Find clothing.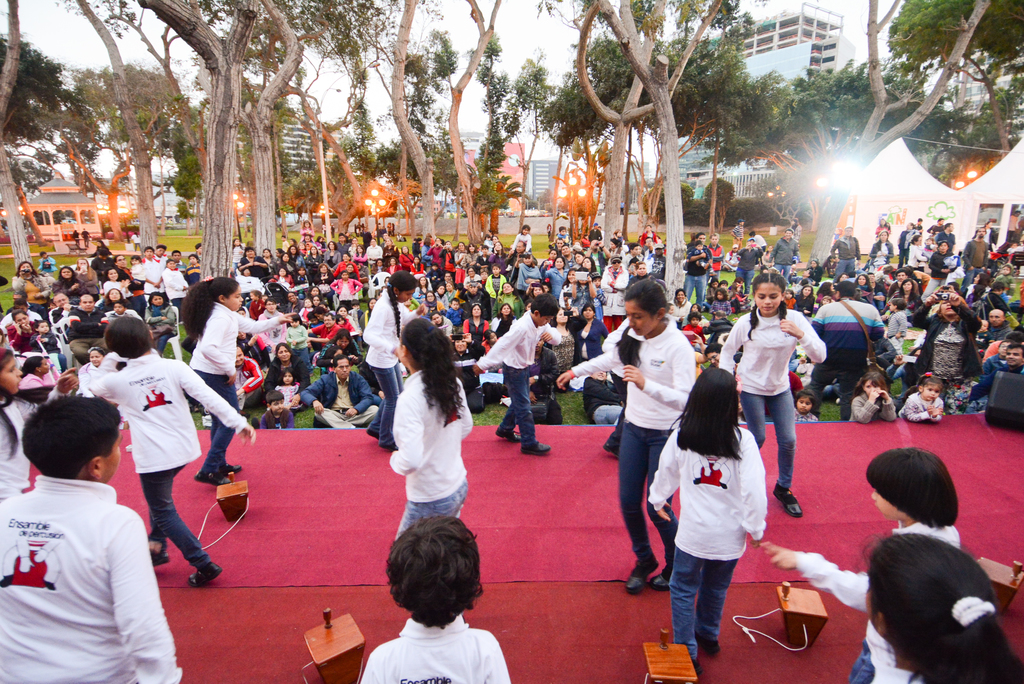
locate(18, 325, 28, 347).
